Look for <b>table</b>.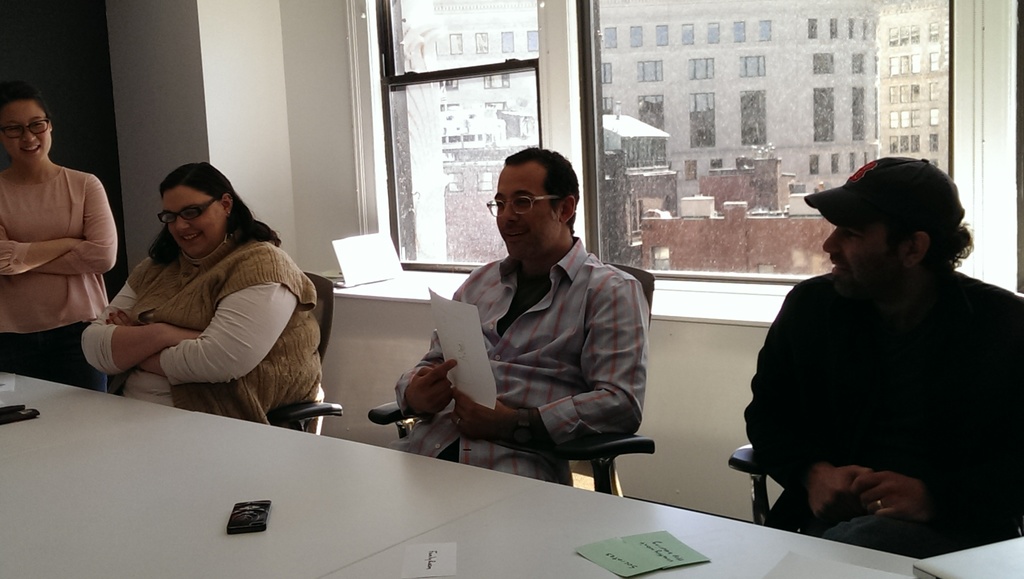
Found: {"left": 2, "top": 366, "right": 1023, "bottom": 578}.
